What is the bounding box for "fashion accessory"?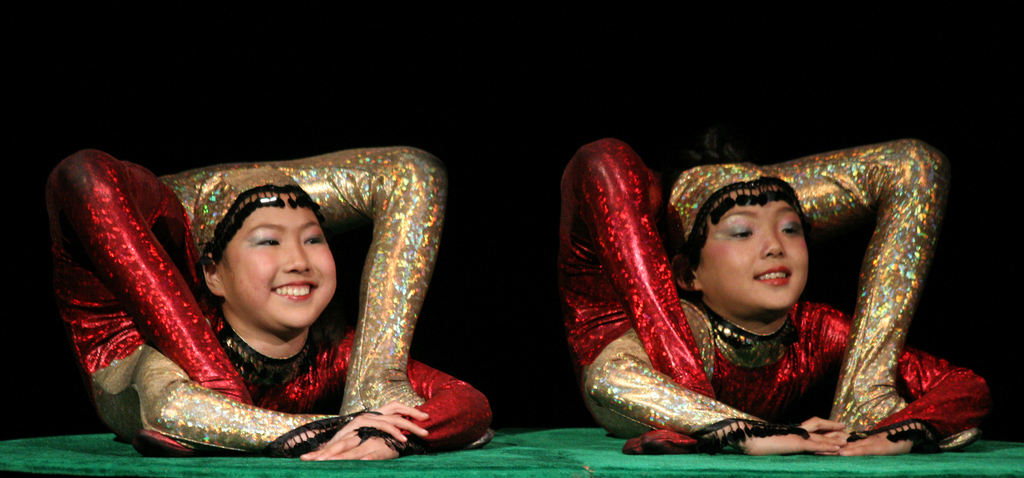
Rect(689, 417, 814, 457).
